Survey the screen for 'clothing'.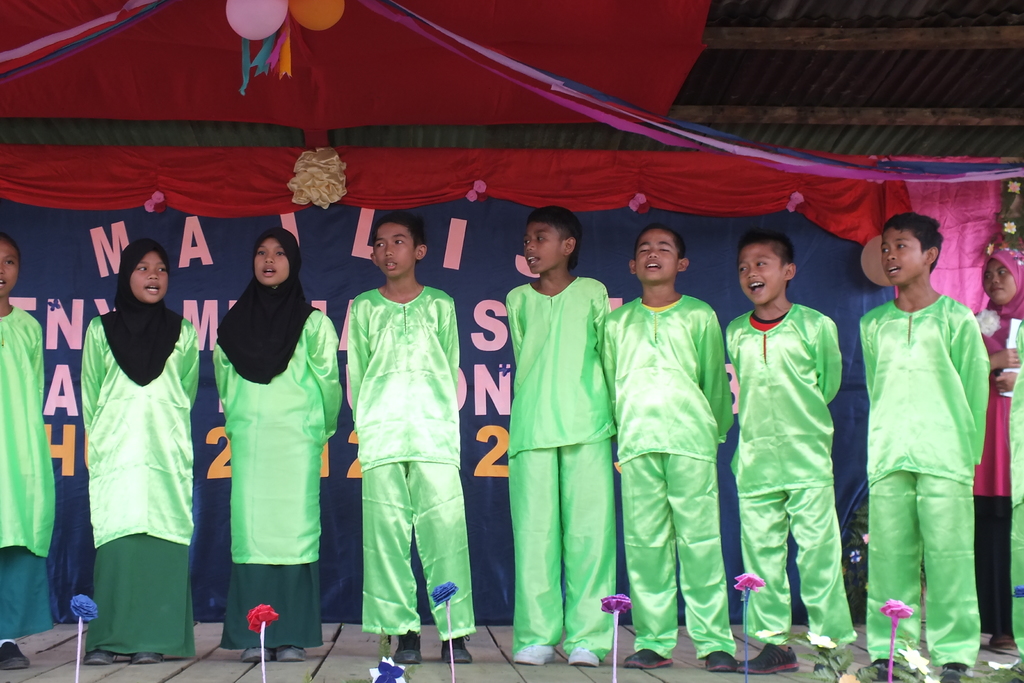
Survey found: 968, 251, 1023, 633.
